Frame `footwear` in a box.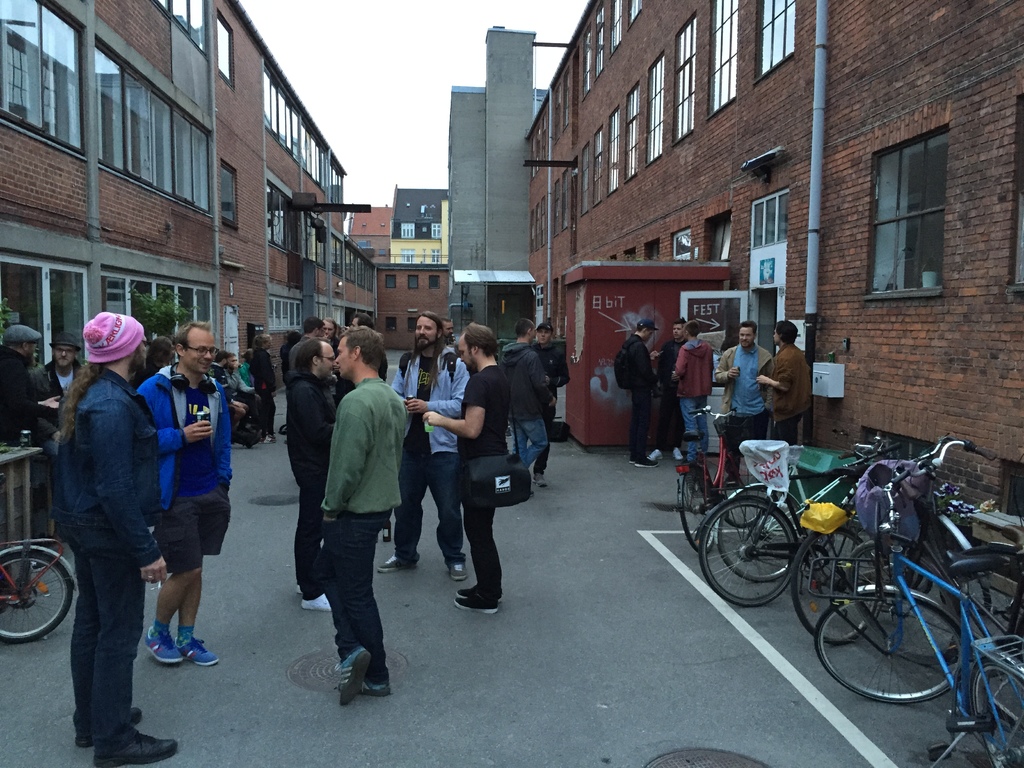
447:559:467:584.
